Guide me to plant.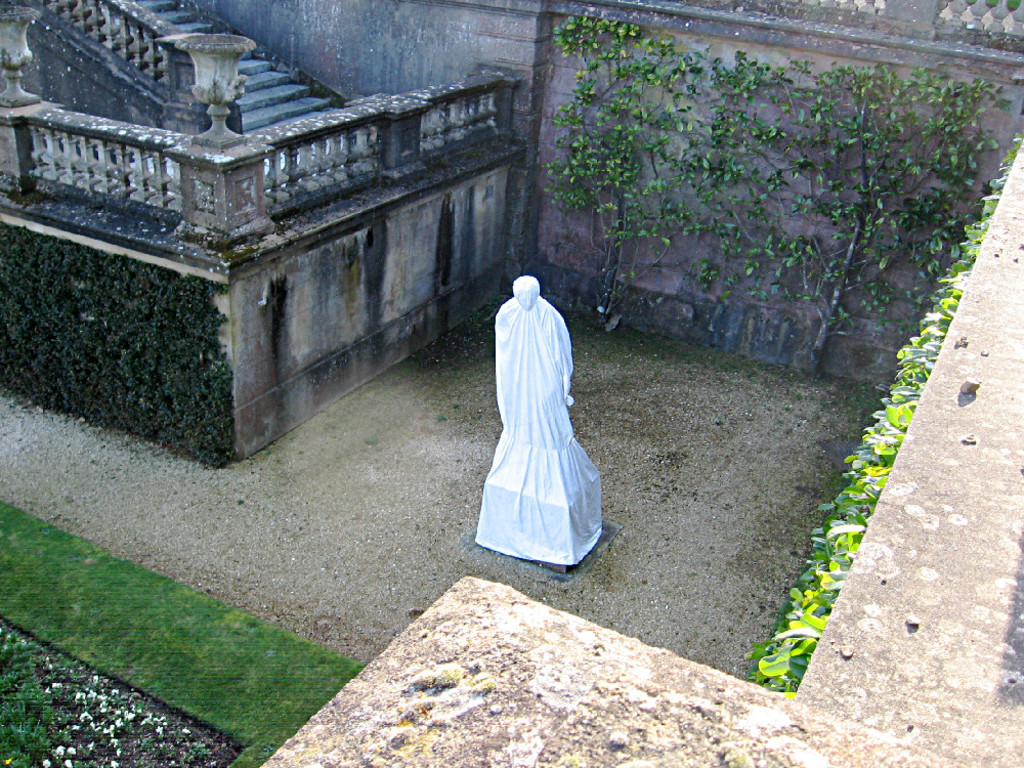
Guidance: x1=0, y1=498, x2=361, y2=767.
